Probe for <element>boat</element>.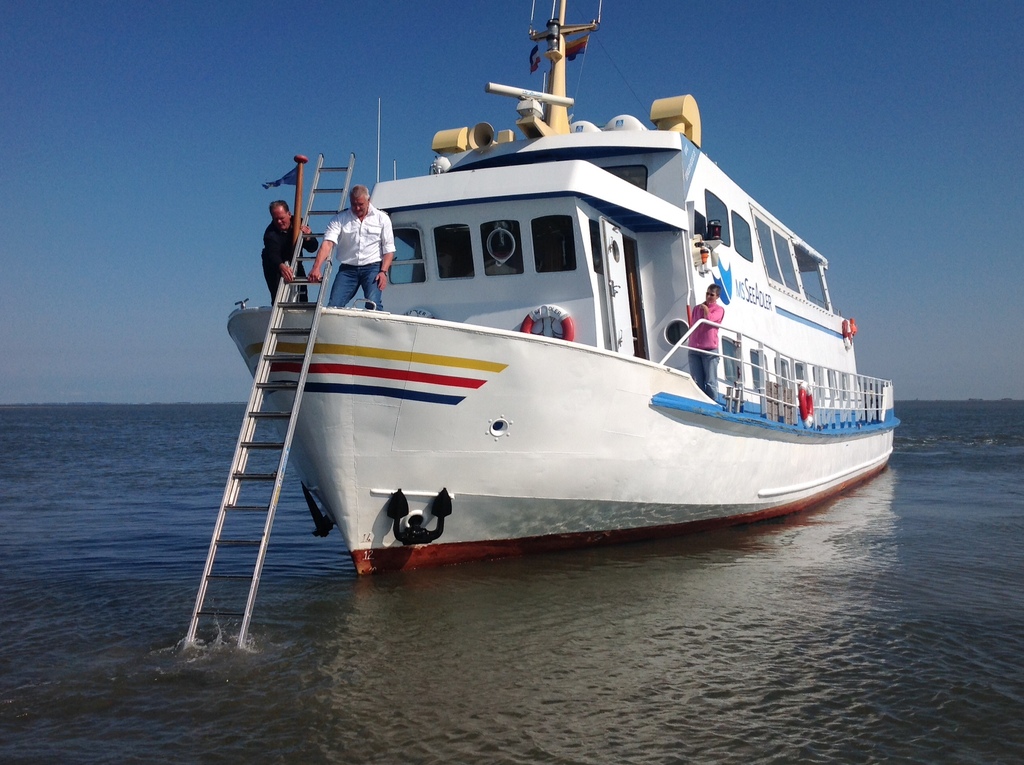
Probe result: 176:0:958:585.
